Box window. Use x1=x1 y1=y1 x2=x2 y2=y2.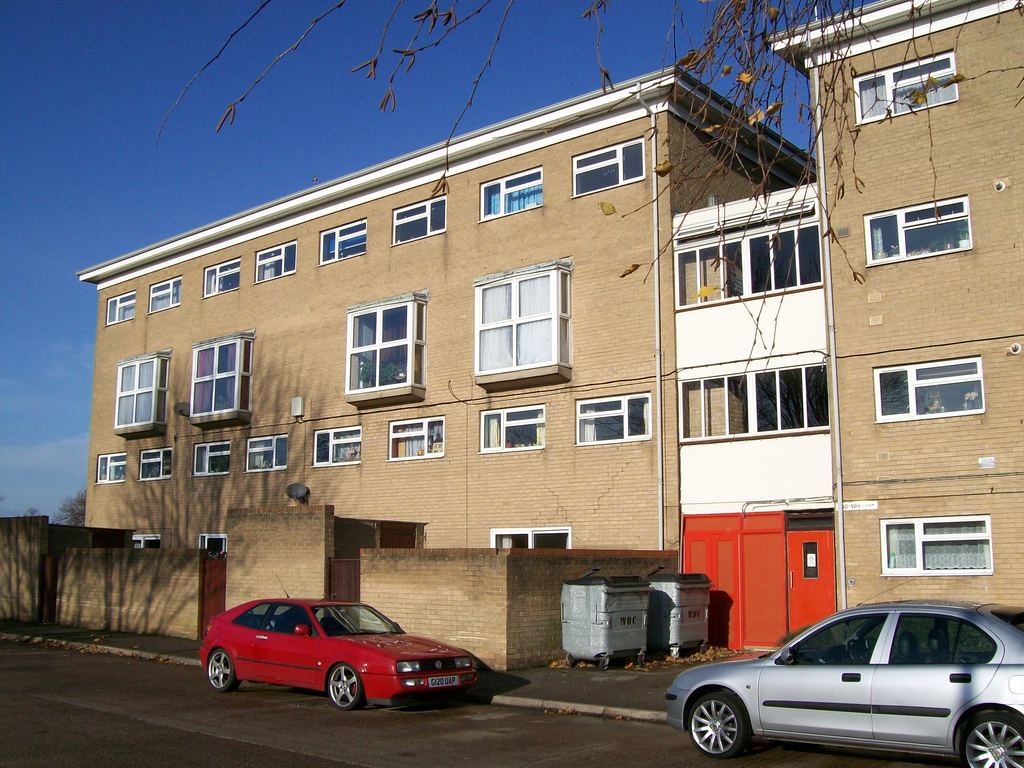
x1=112 y1=352 x2=164 y2=433.
